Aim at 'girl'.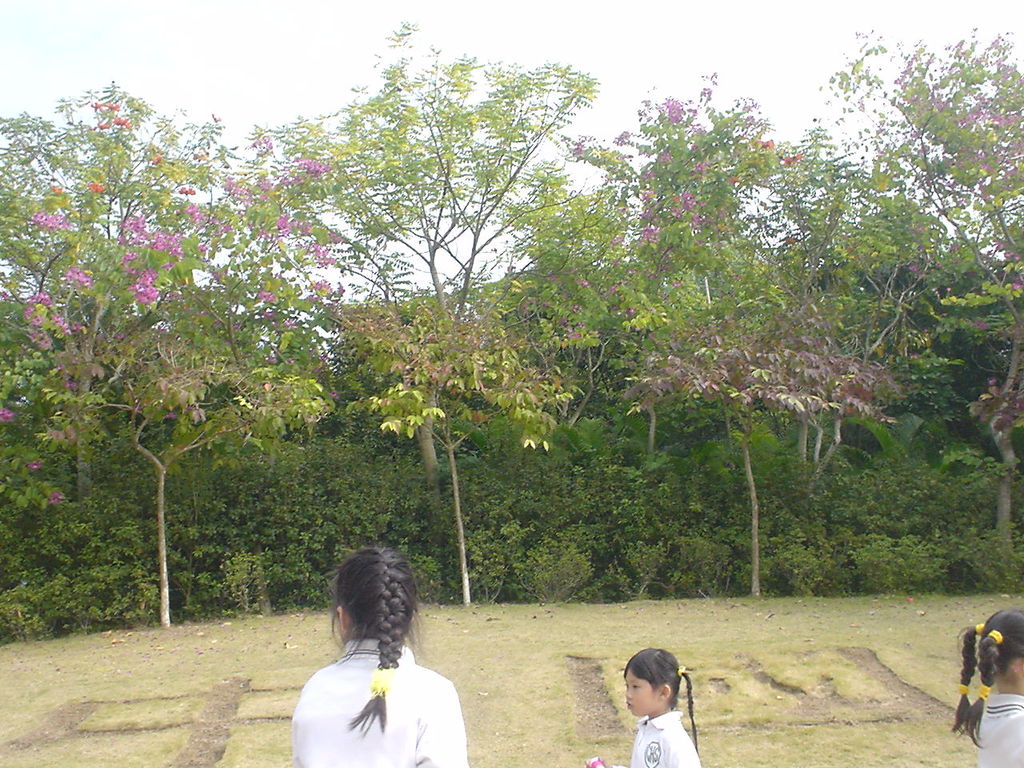
Aimed at 591/646/699/767.
